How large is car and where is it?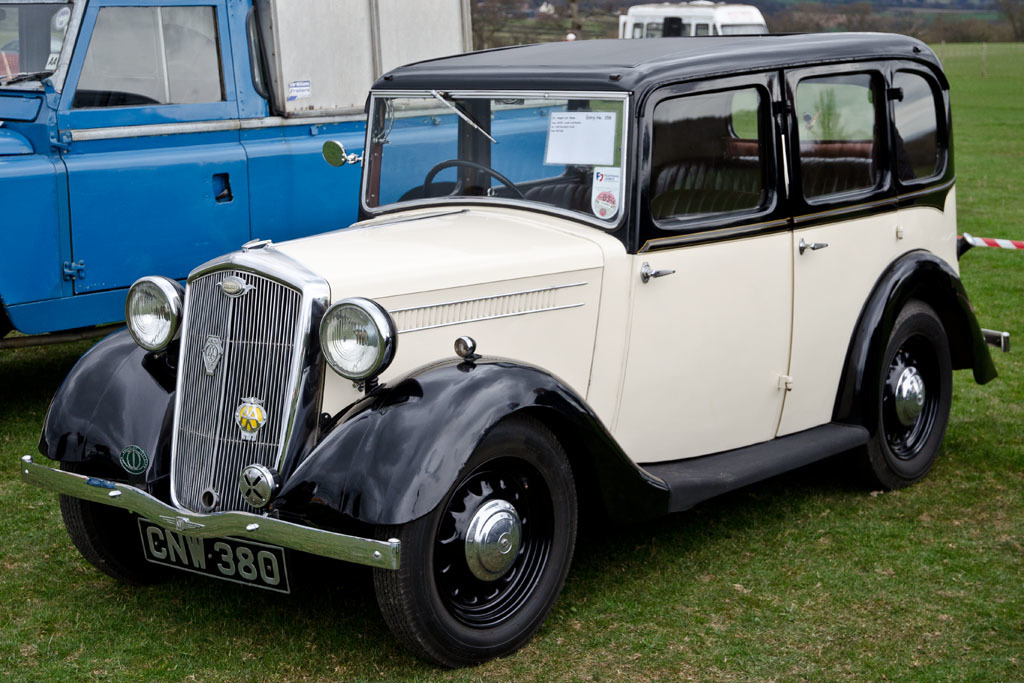
Bounding box: [left=0, top=0, right=567, bottom=351].
